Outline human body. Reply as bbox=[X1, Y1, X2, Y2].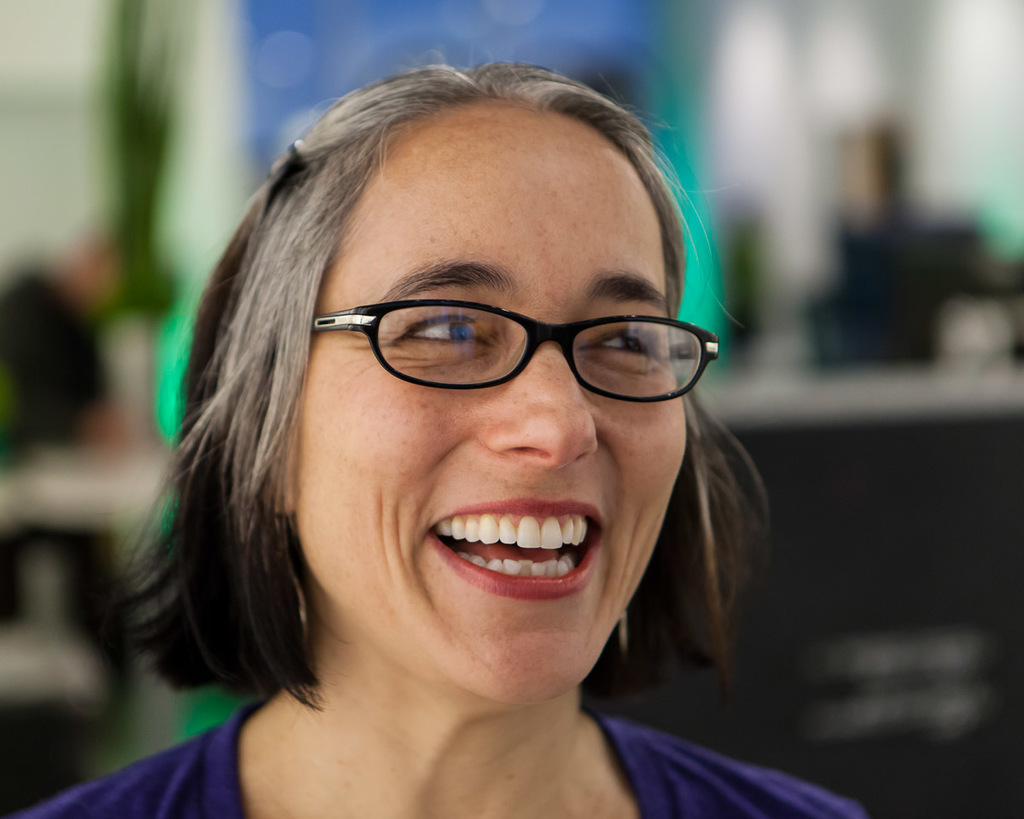
bbox=[77, 103, 848, 799].
